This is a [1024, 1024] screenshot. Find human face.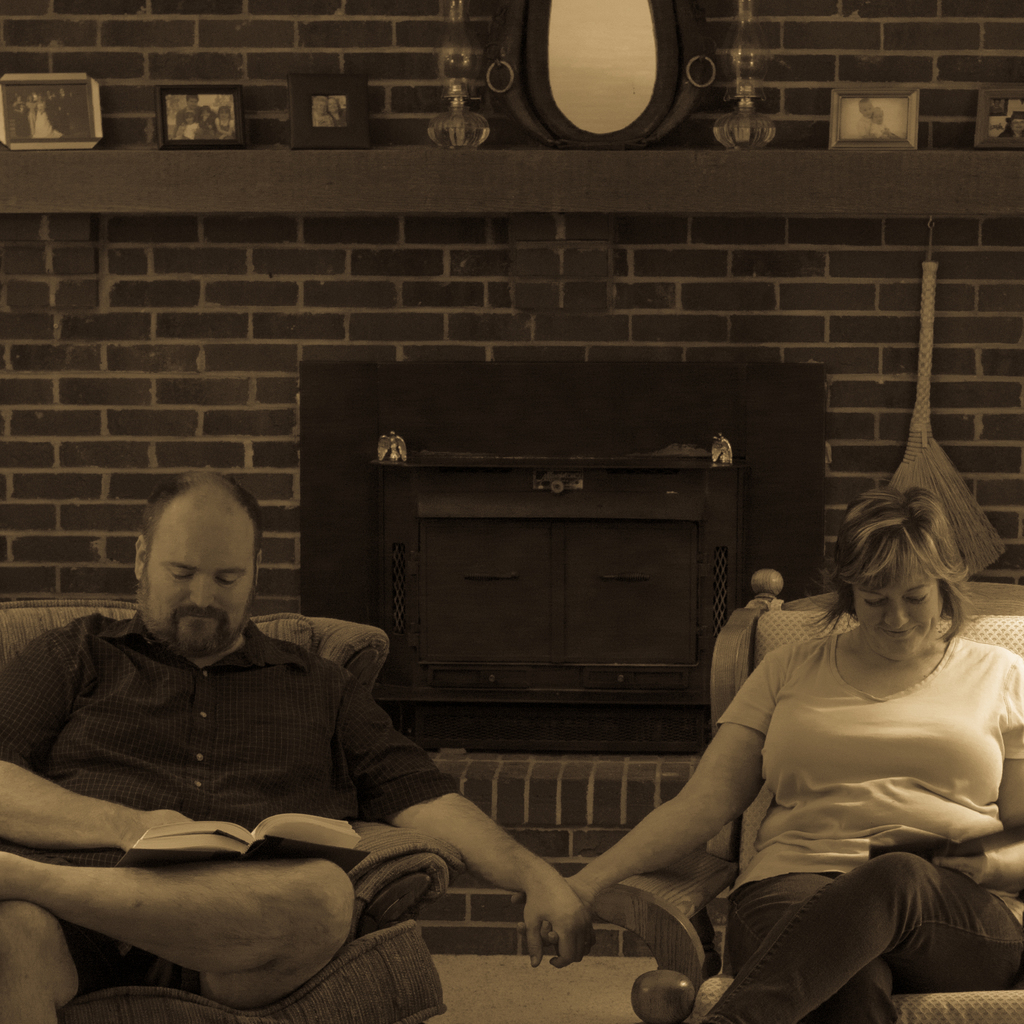
Bounding box: {"left": 872, "top": 108, "right": 886, "bottom": 125}.
